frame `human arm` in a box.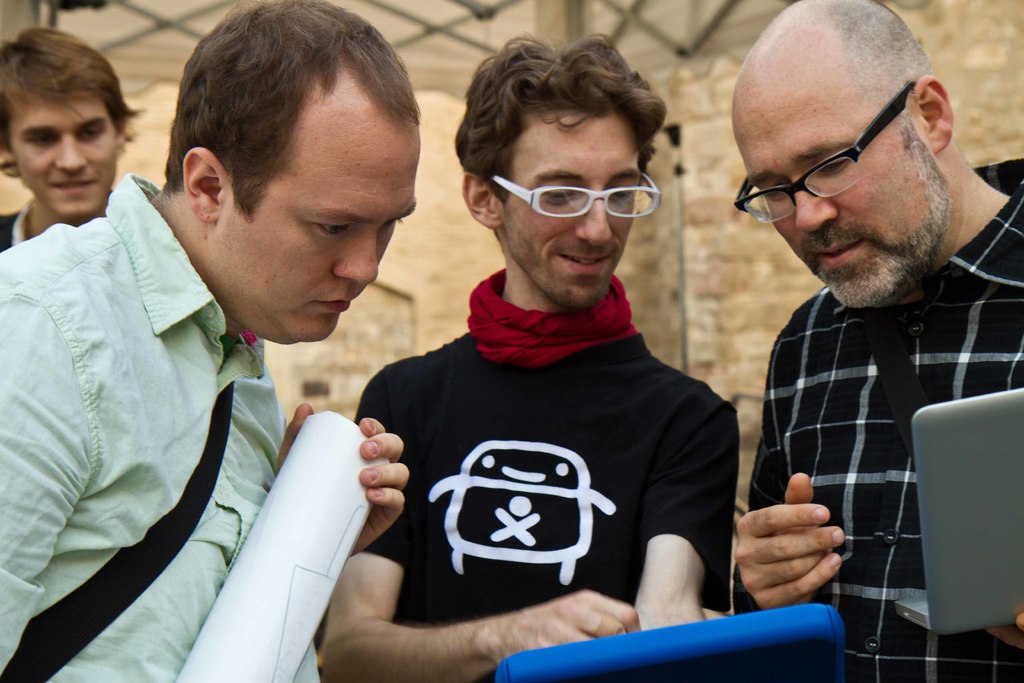
bbox=[264, 401, 412, 562].
